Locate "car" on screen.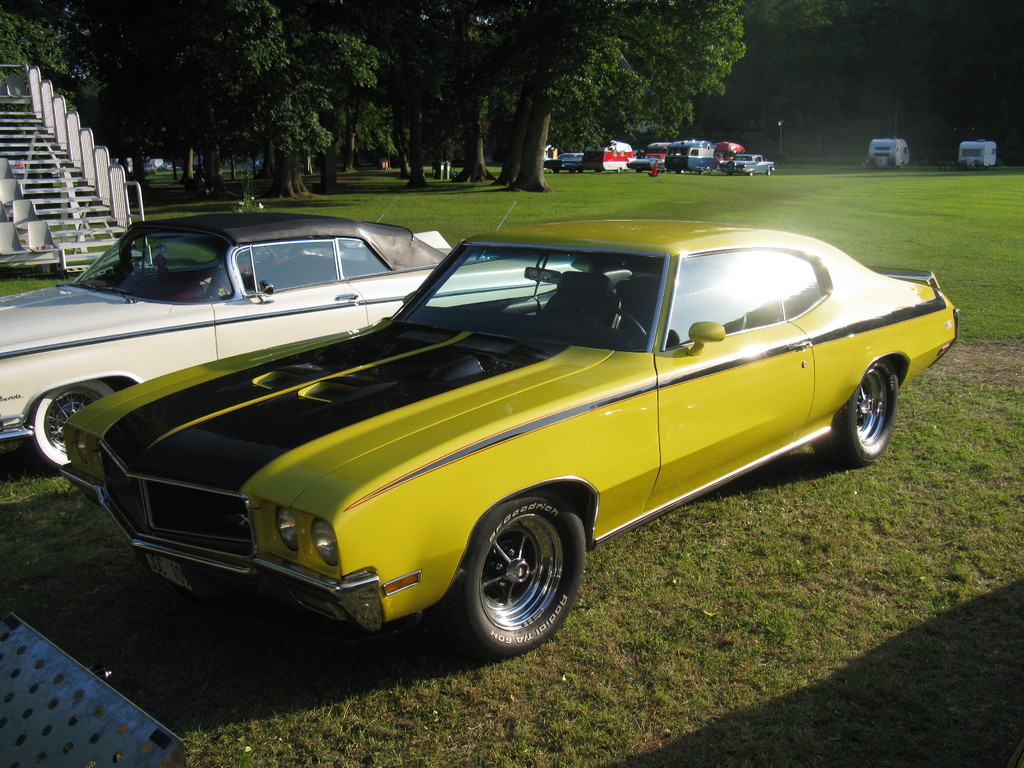
On screen at <box>0,212,584,472</box>.
